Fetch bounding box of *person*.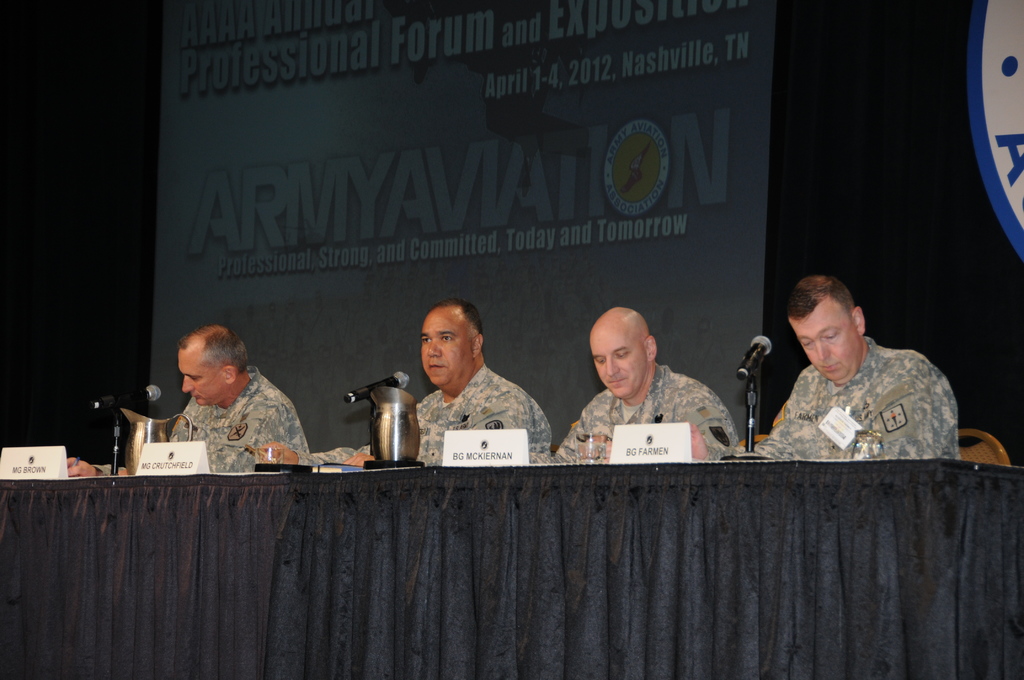
Bbox: Rect(553, 307, 740, 467).
